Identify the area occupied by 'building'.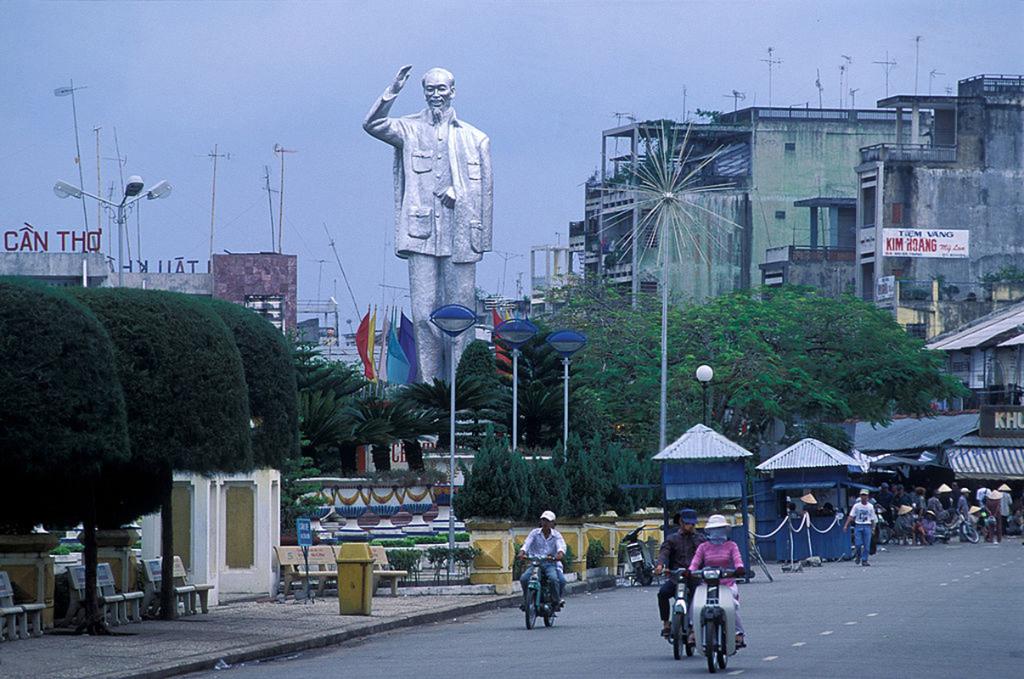
Area: region(757, 76, 1023, 340).
